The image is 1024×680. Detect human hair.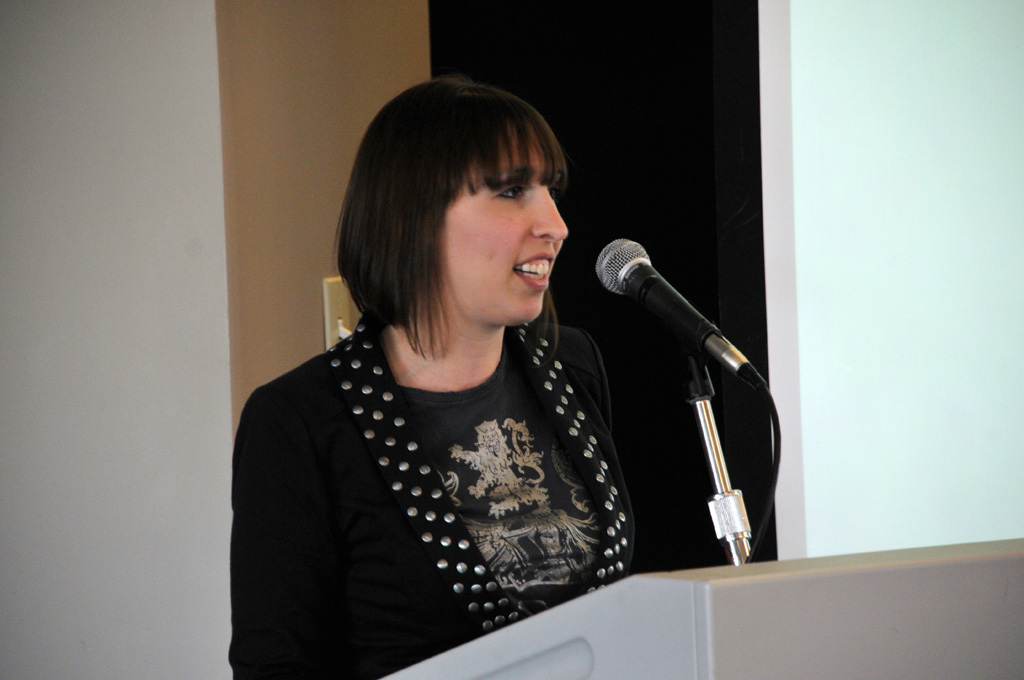
Detection: 348/58/595/326.
